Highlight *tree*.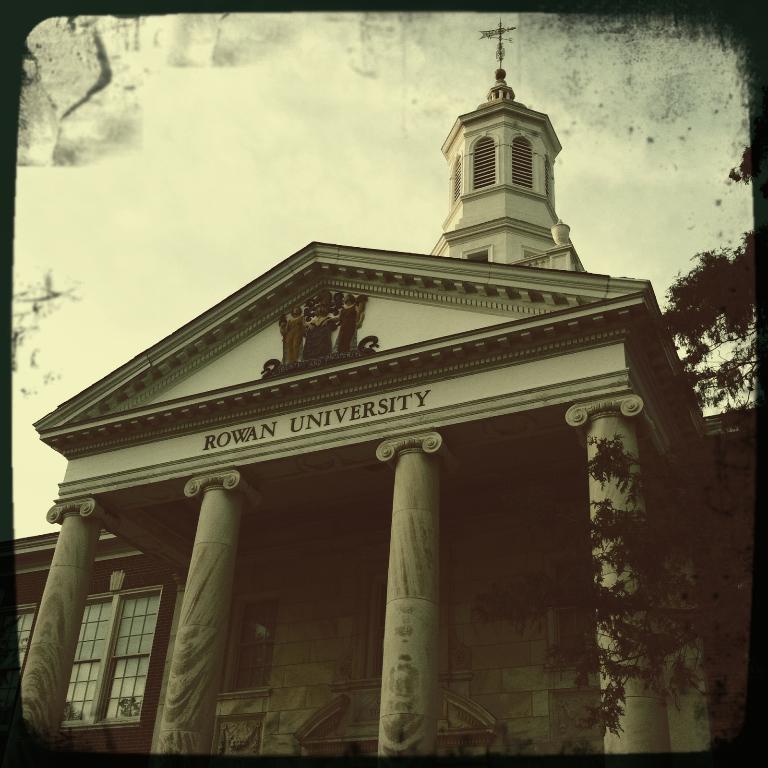
Highlighted region: 536 149 754 738.
